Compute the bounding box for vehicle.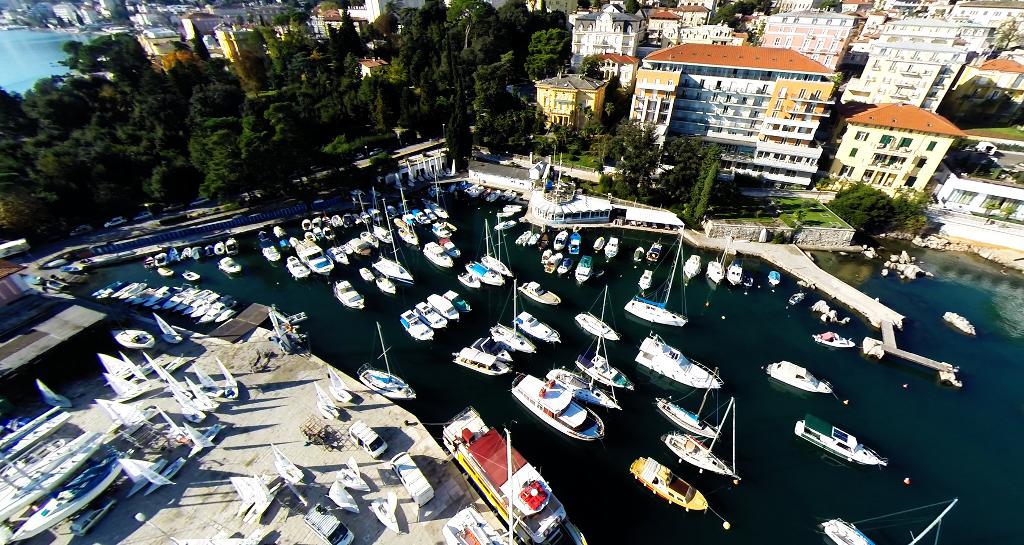
pyautogui.locateOnScreen(575, 344, 633, 393).
